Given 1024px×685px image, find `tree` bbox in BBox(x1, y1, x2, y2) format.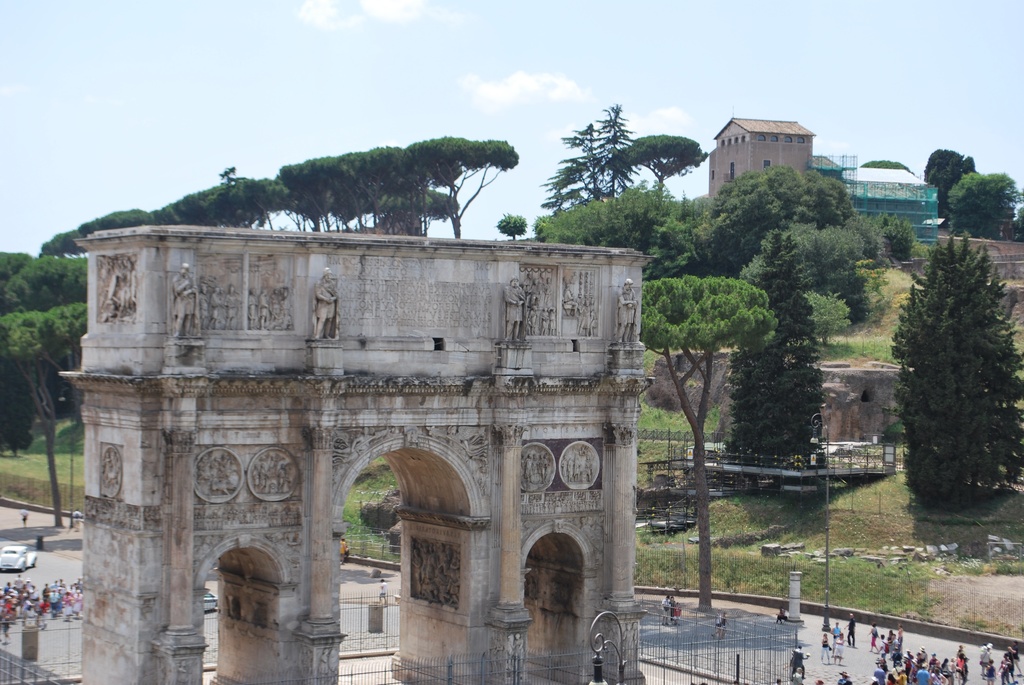
BBox(890, 209, 1017, 514).
